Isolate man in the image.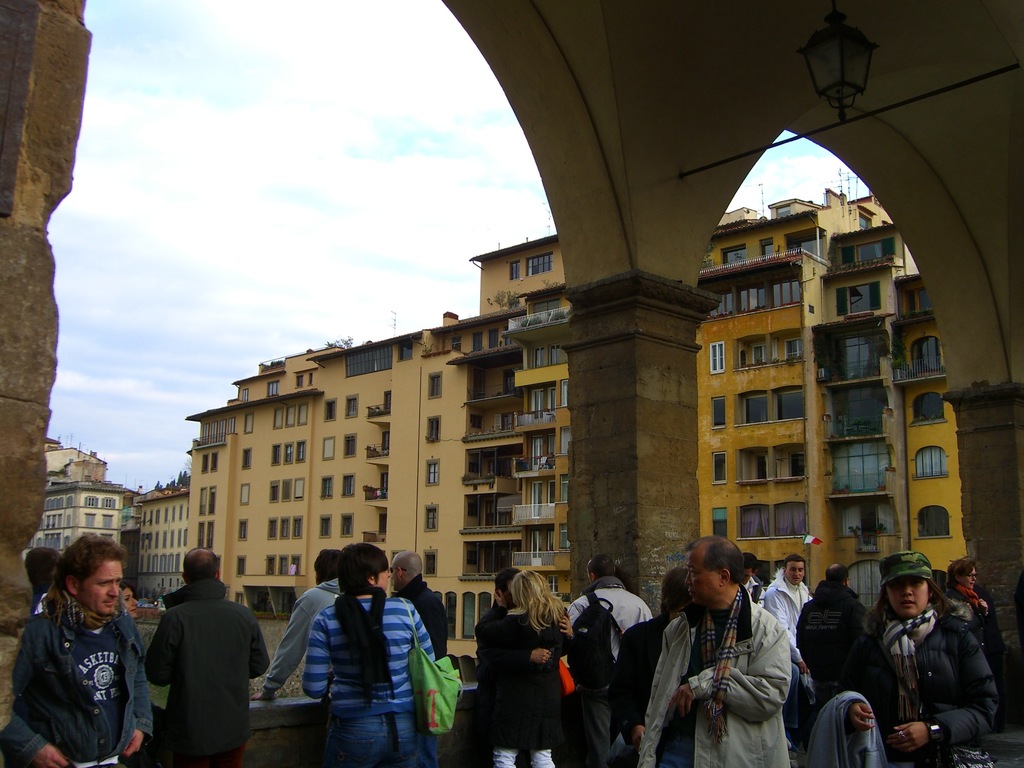
Isolated region: <box>388,550,451,662</box>.
